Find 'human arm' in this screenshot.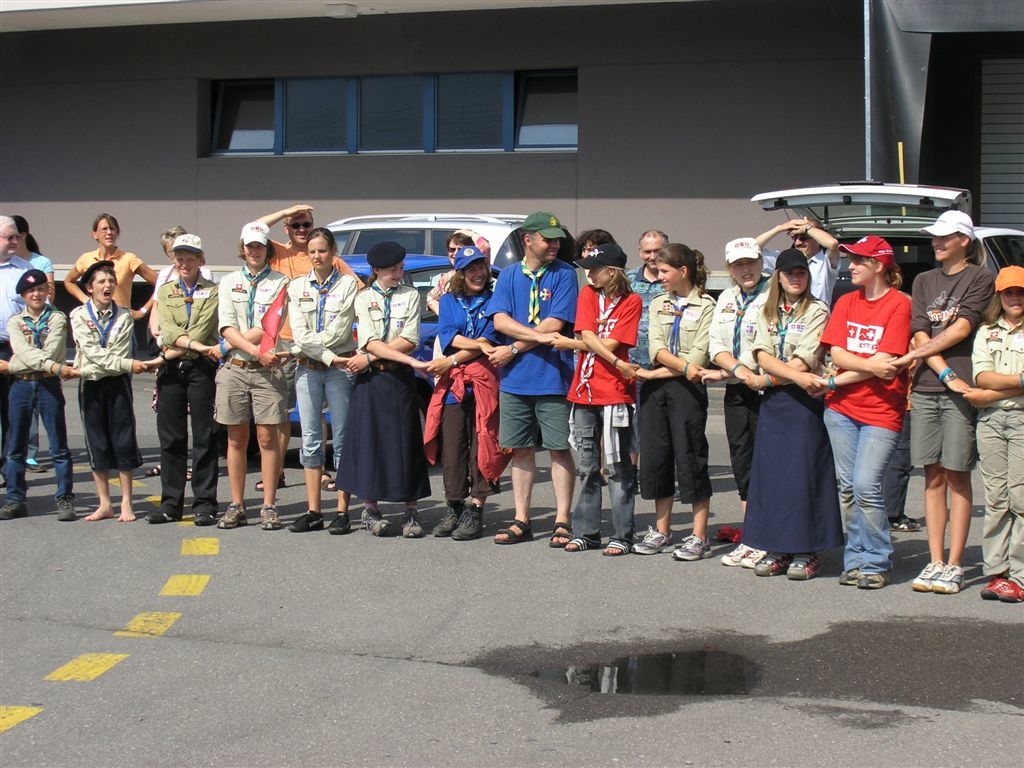
The bounding box for 'human arm' is box=[971, 324, 1023, 392].
